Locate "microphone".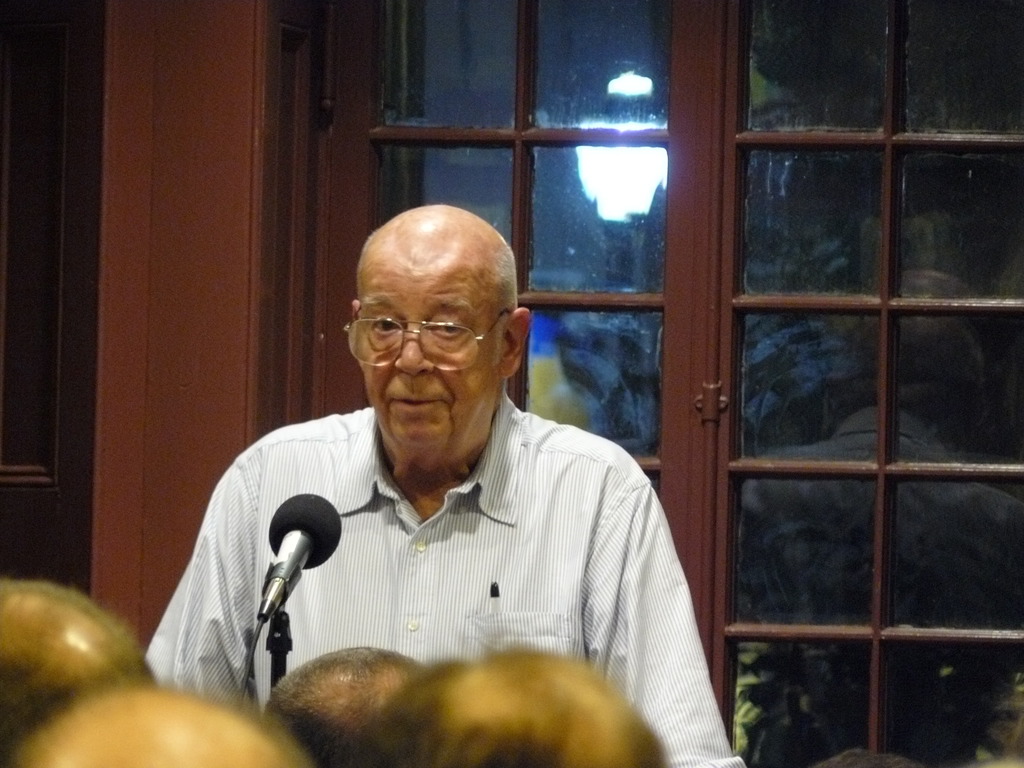
Bounding box: bbox=[250, 503, 333, 643].
